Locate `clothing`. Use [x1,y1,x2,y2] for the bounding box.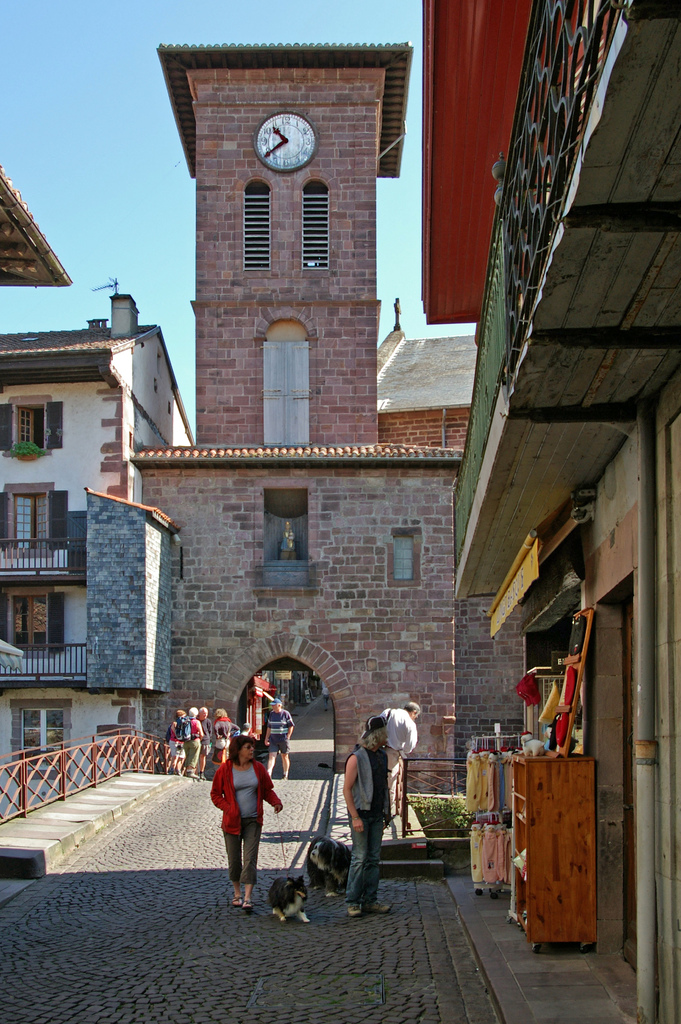
[345,801,383,916].
